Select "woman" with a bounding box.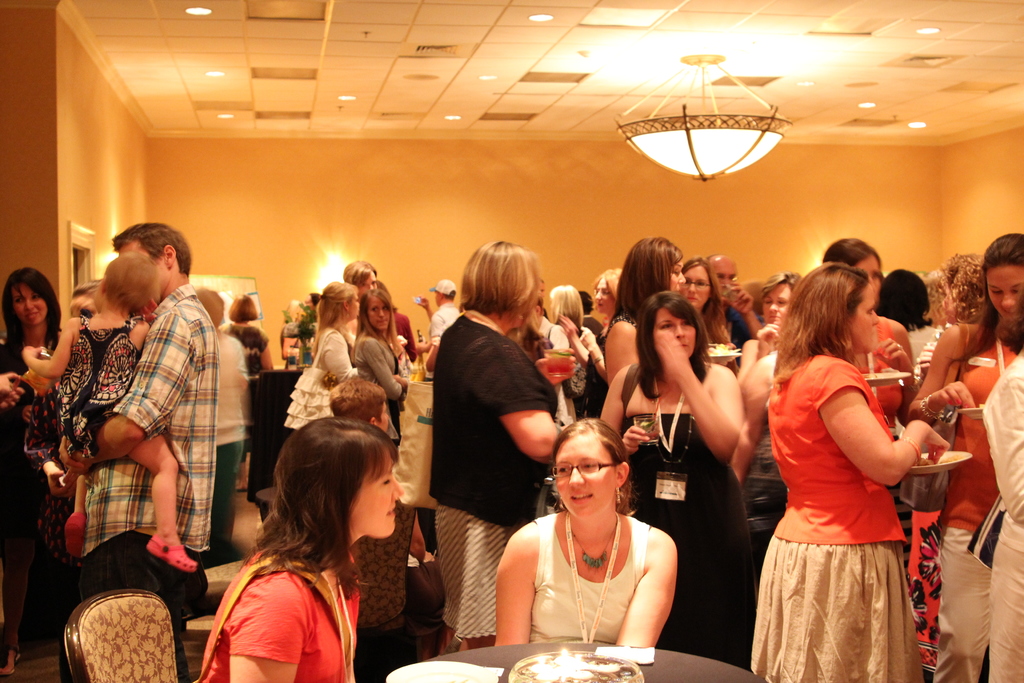
region(755, 258, 953, 682).
